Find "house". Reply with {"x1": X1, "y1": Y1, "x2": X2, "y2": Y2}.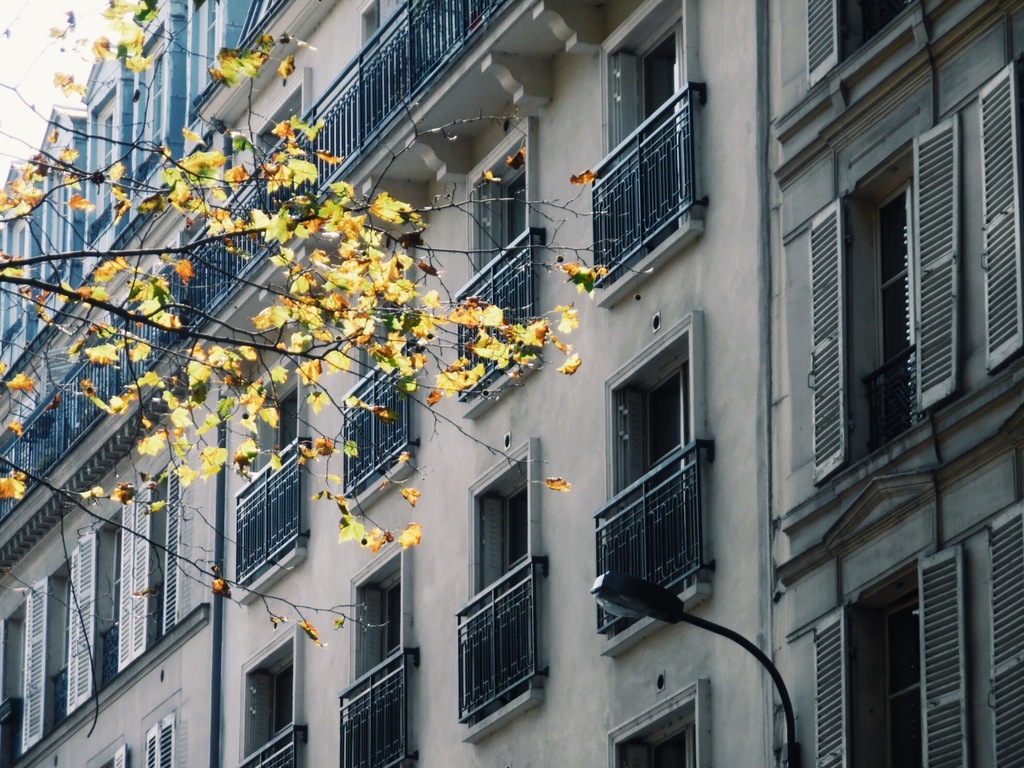
{"x1": 0, "y1": 3, "x2": 1023, "y2": 767}.
